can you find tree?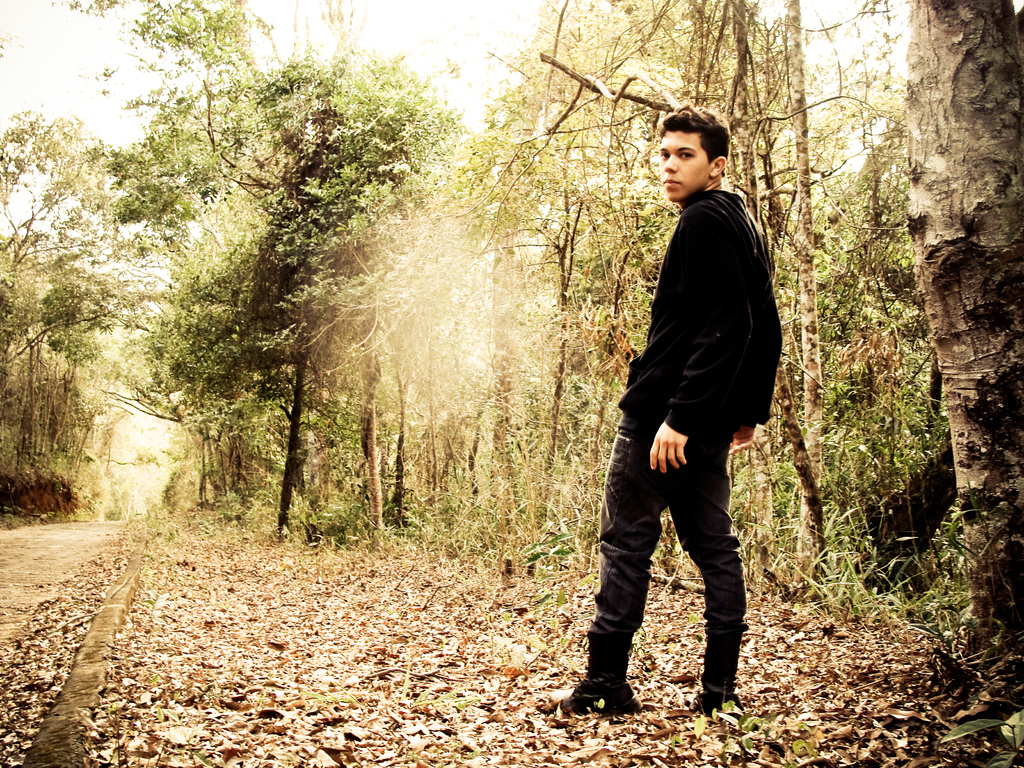
Yes, bounding box: (99,63,443,553).
